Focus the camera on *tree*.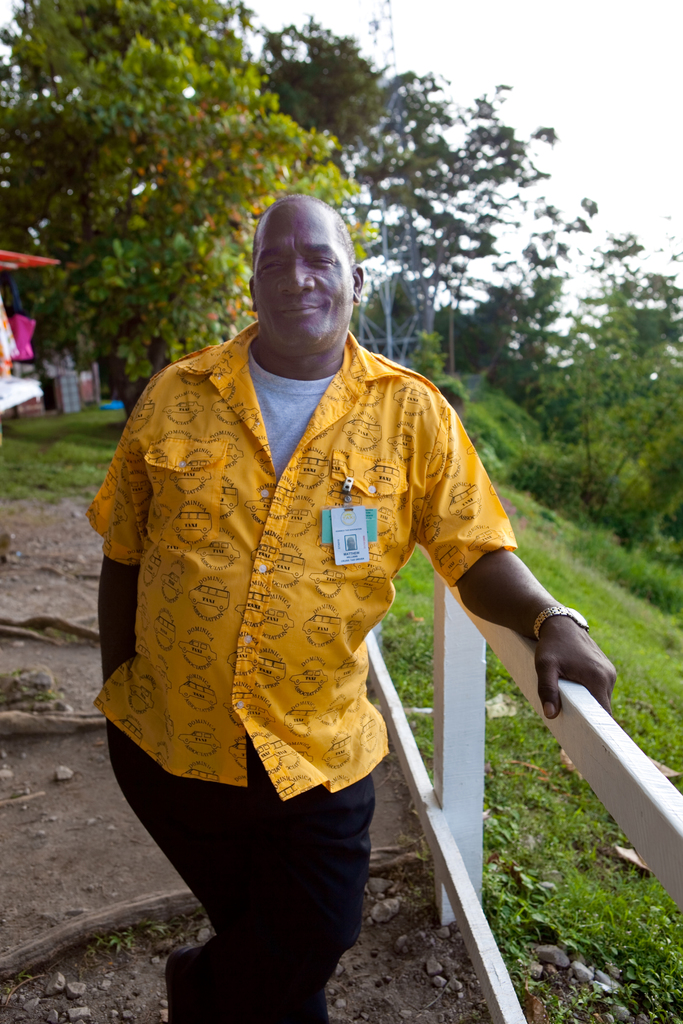
Focus region: detection(399, 196, 639, 480).
